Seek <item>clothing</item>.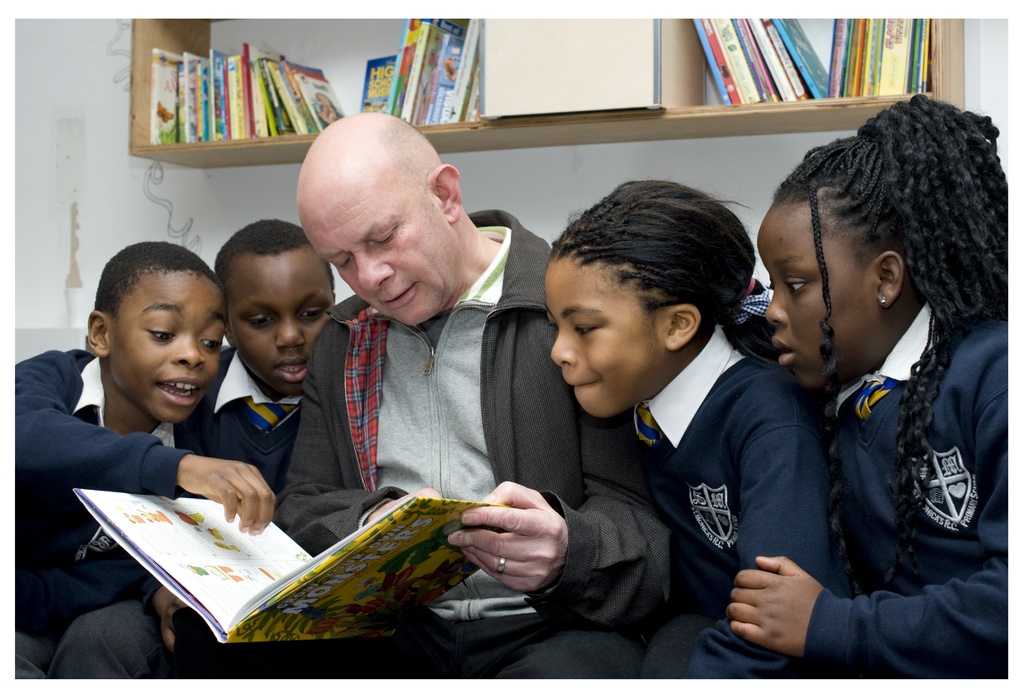
[x1=554, y1=312, x2=845, y2=688].
